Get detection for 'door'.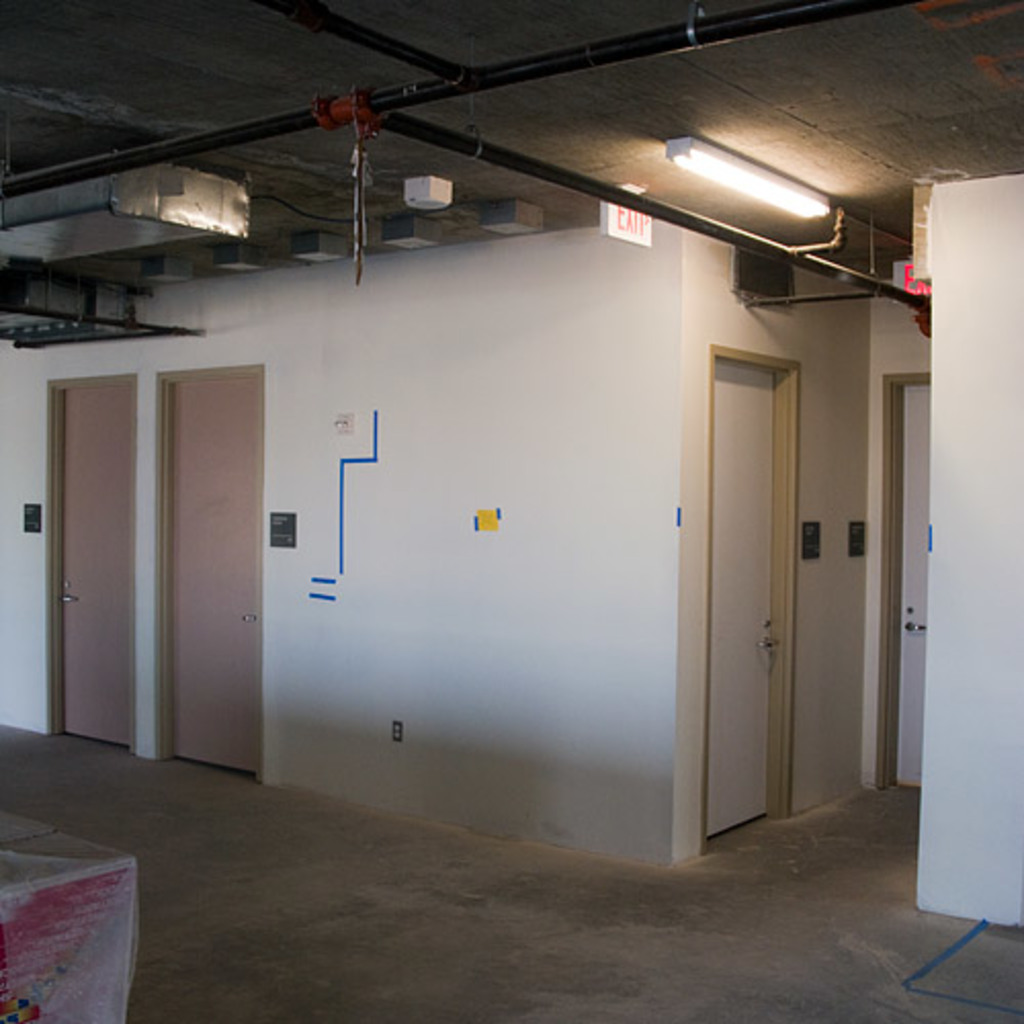
Detection: select_region(170, 377, 258, 774).
